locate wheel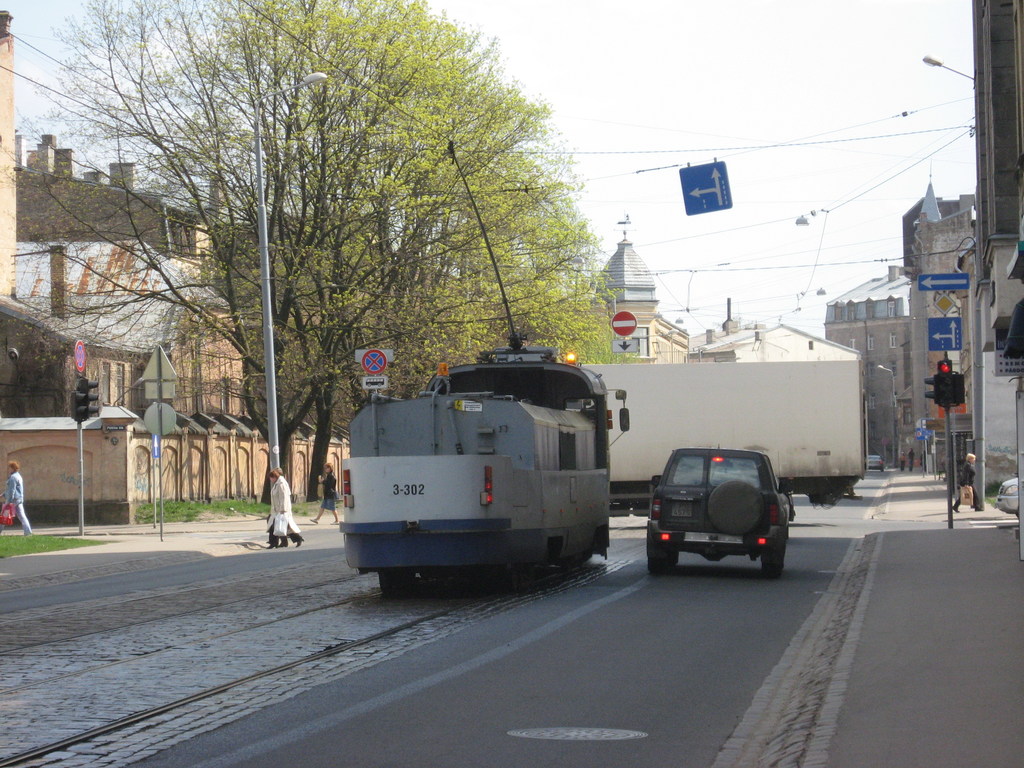
bbox=(709, 474, 765, 541)
